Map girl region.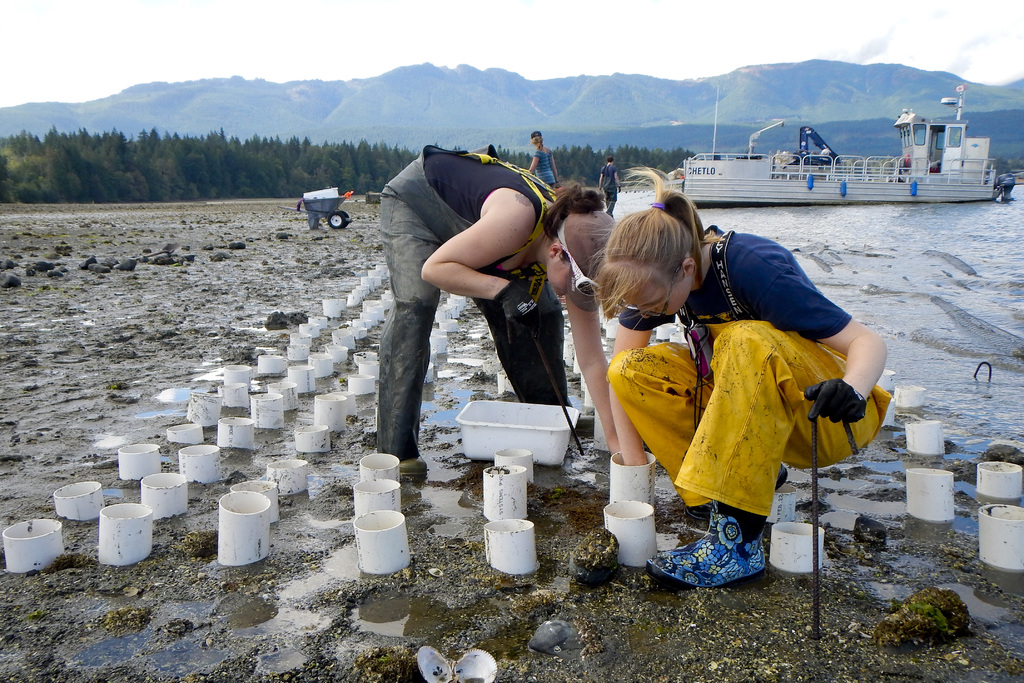
Mapped to (380,141,617,474).
